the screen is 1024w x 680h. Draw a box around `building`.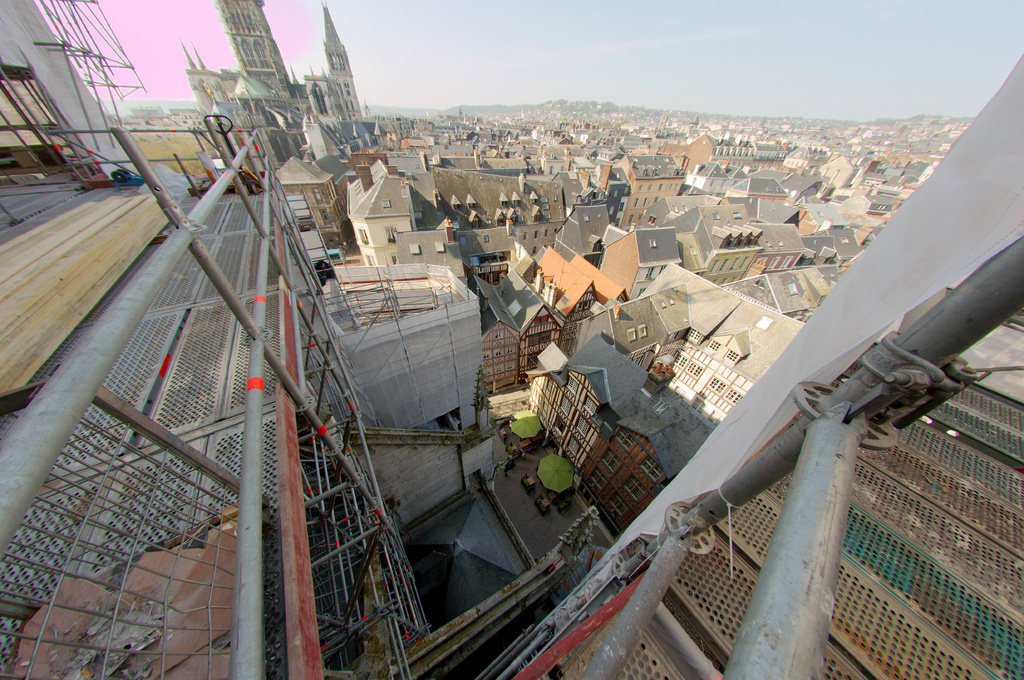
l=604, t=223, r=681, b=298.
